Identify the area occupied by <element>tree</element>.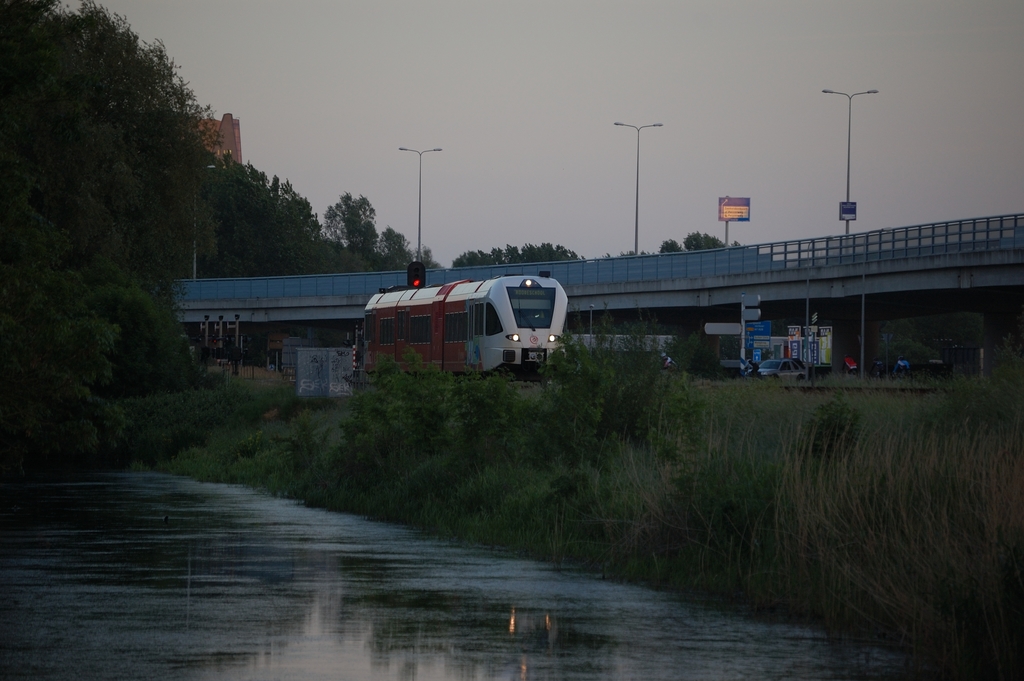
Area: 188:153:338:320.
